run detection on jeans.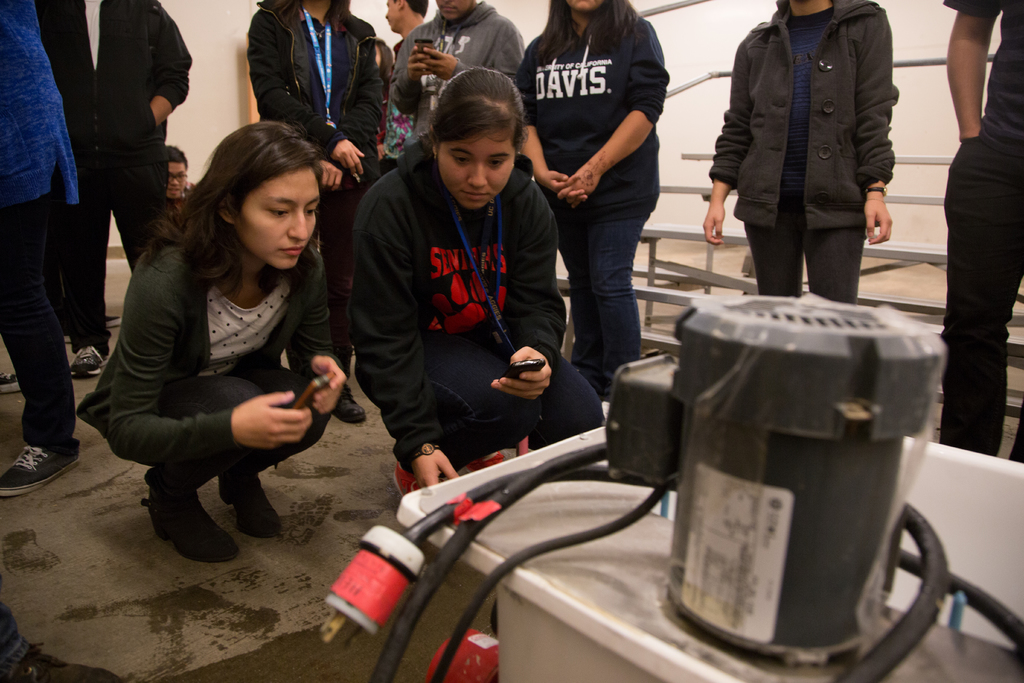
Result: box(569, 159, 666, 388).
